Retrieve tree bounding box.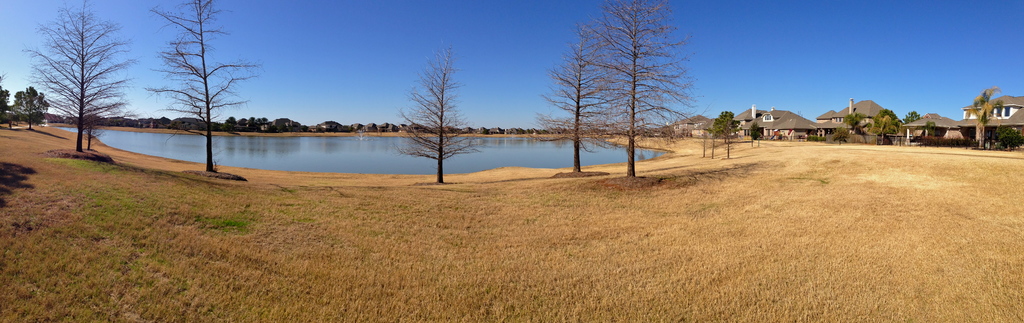
Bounding box: <bbox>0, 81, 17, 131</bbox>.
